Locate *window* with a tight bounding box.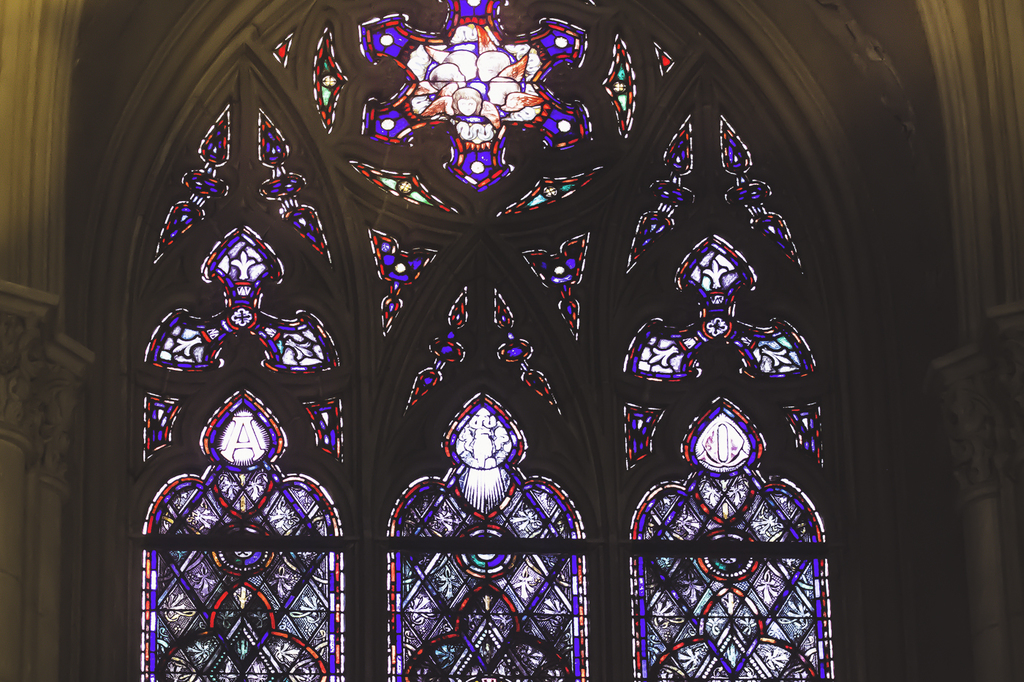
select_region(121, 0, 851, 681).
